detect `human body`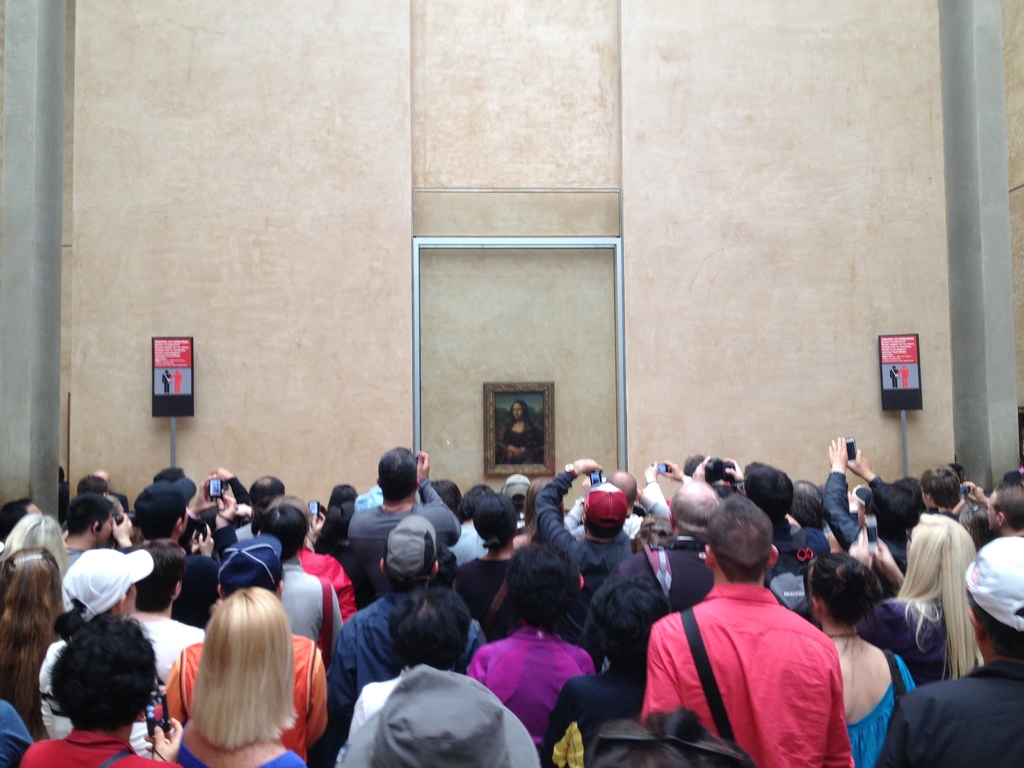
0 457 1023 767
